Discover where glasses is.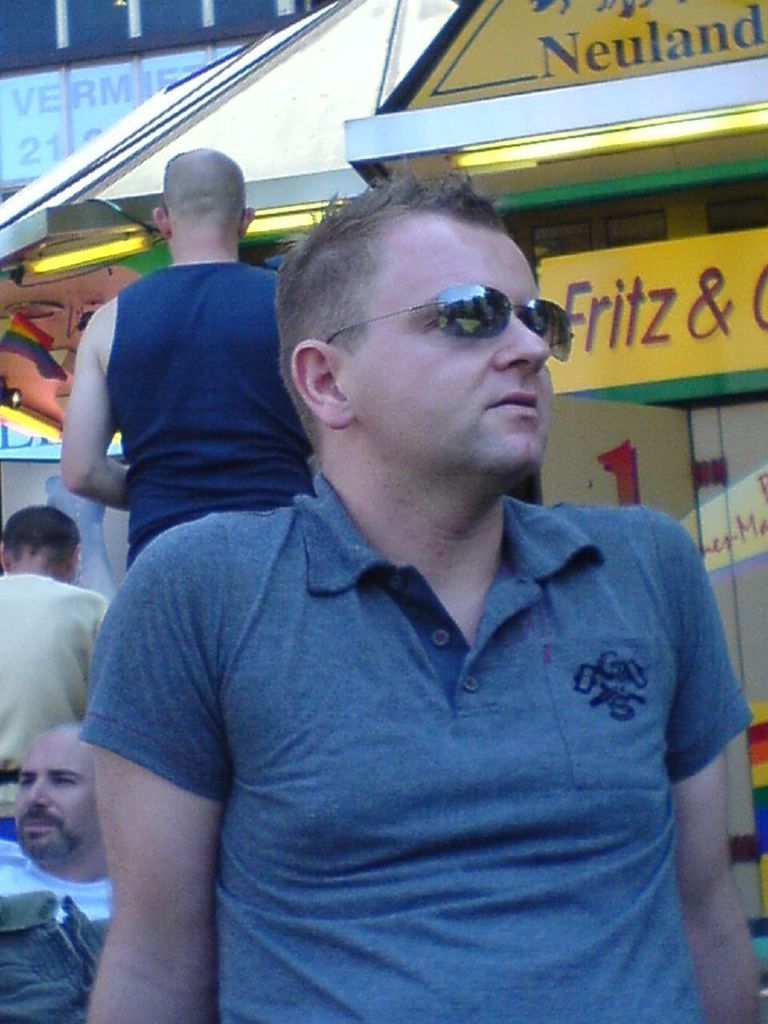
Discovered at rect(323, 286, 577, 360).
